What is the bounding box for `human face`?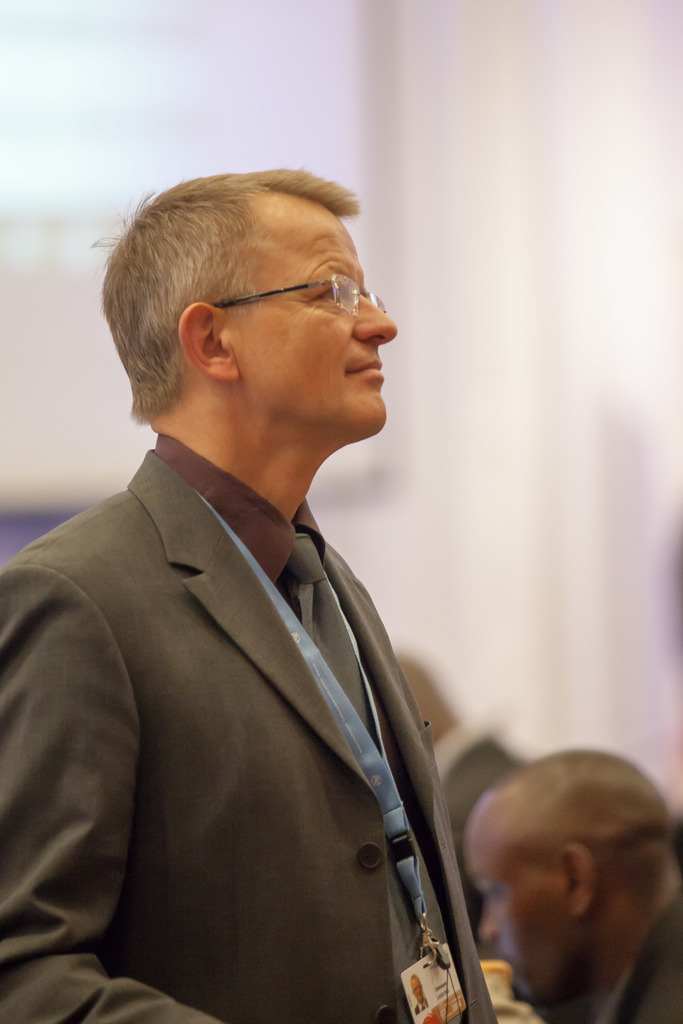
232/195/400/438.
